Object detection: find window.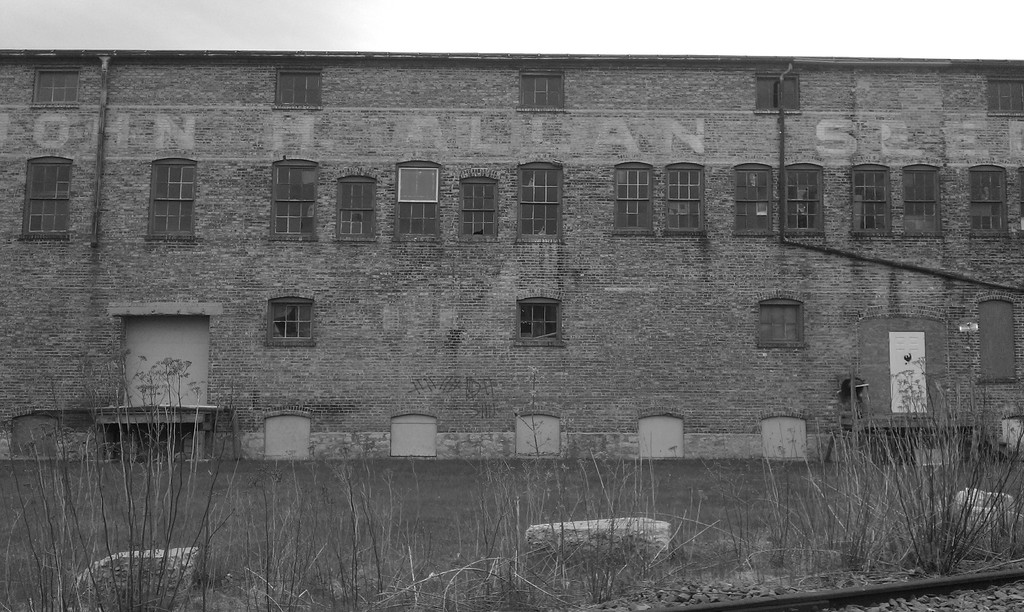
box=[515, 294, 563, 353].
